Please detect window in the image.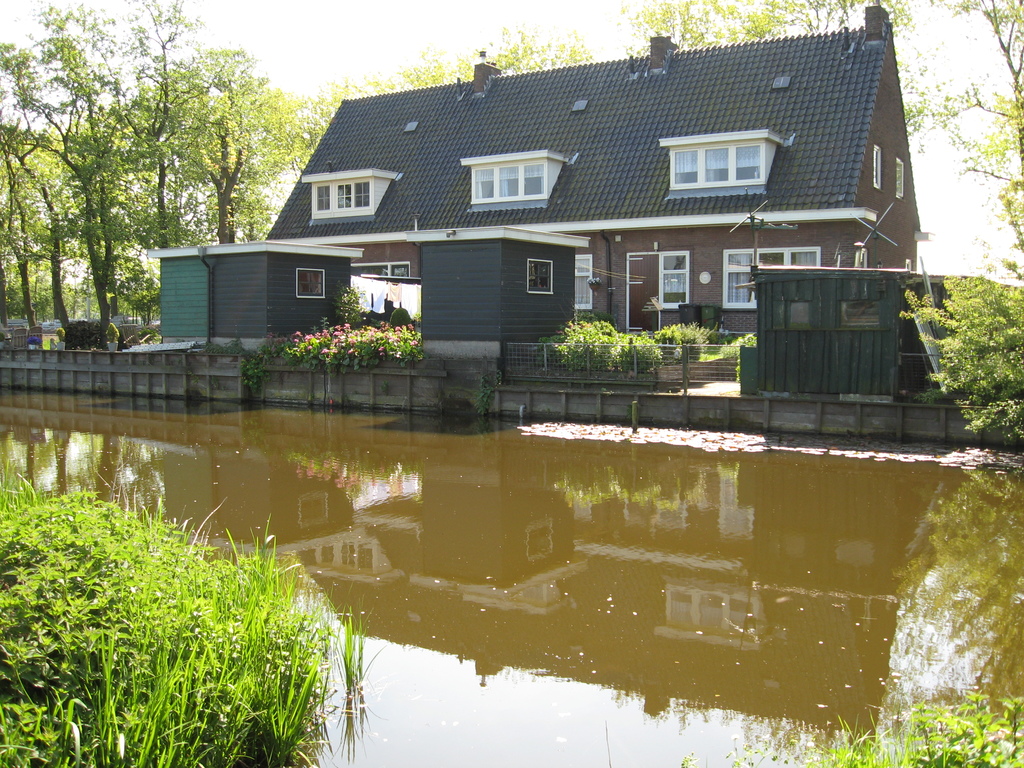
{"x1": 721, "y1": 246, "x2": 822, "y2": 308}.
